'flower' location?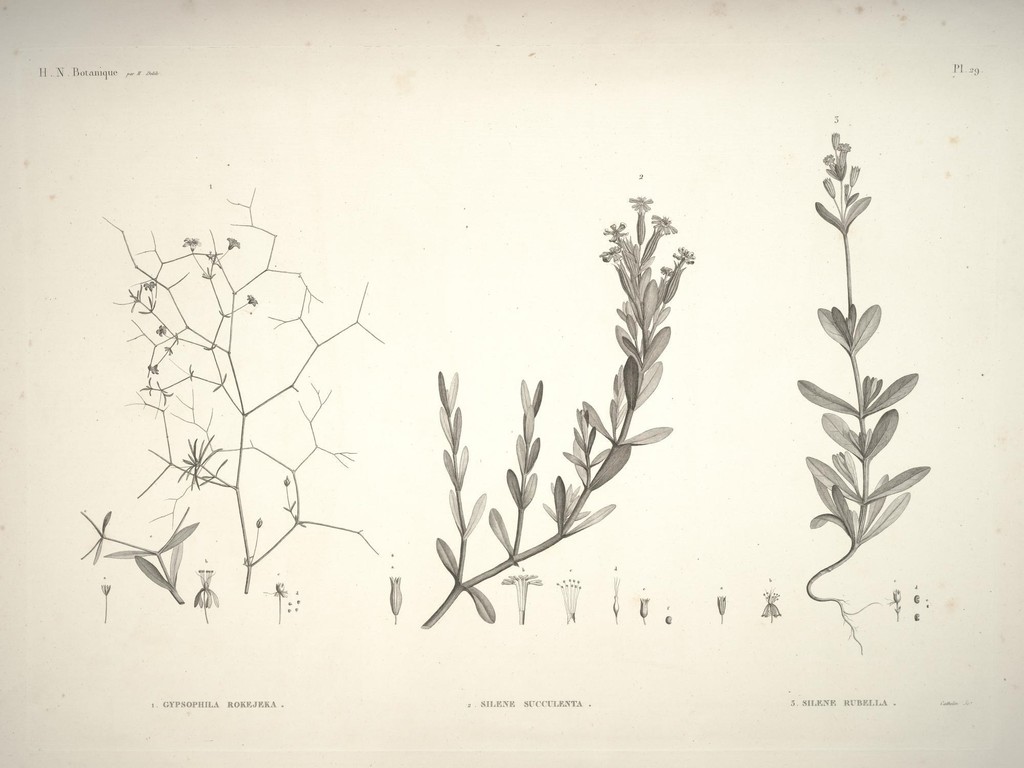
x1=184 y1=237 x2=199 y2=253
